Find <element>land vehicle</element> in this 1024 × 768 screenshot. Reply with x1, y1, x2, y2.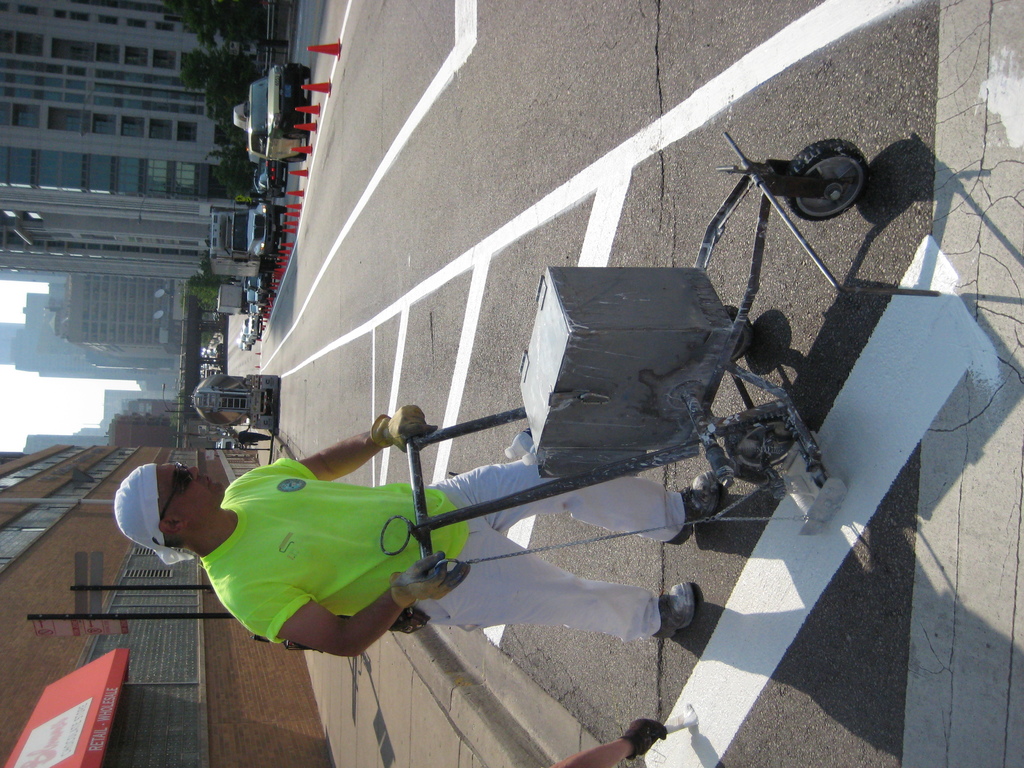
187, 373, 282, 433.
